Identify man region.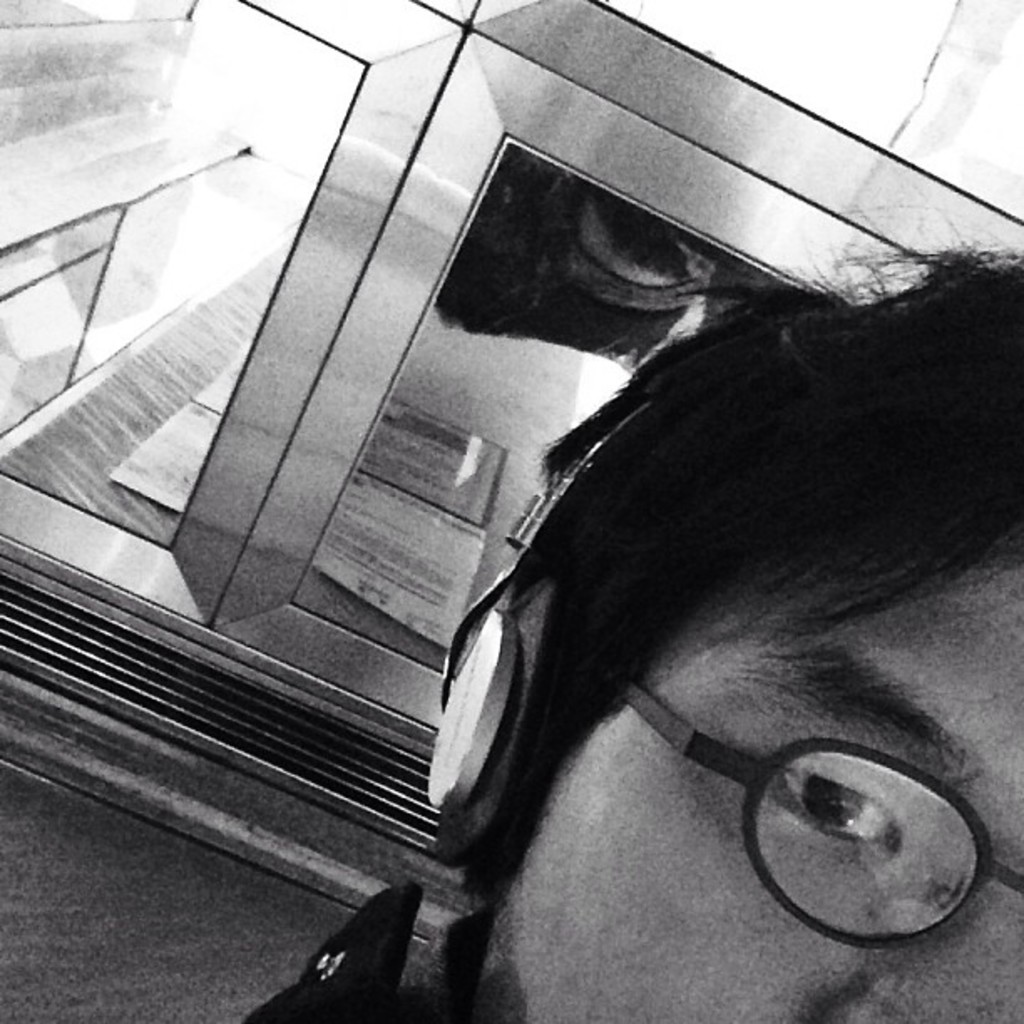
Region: [306,157,1023,1023].
